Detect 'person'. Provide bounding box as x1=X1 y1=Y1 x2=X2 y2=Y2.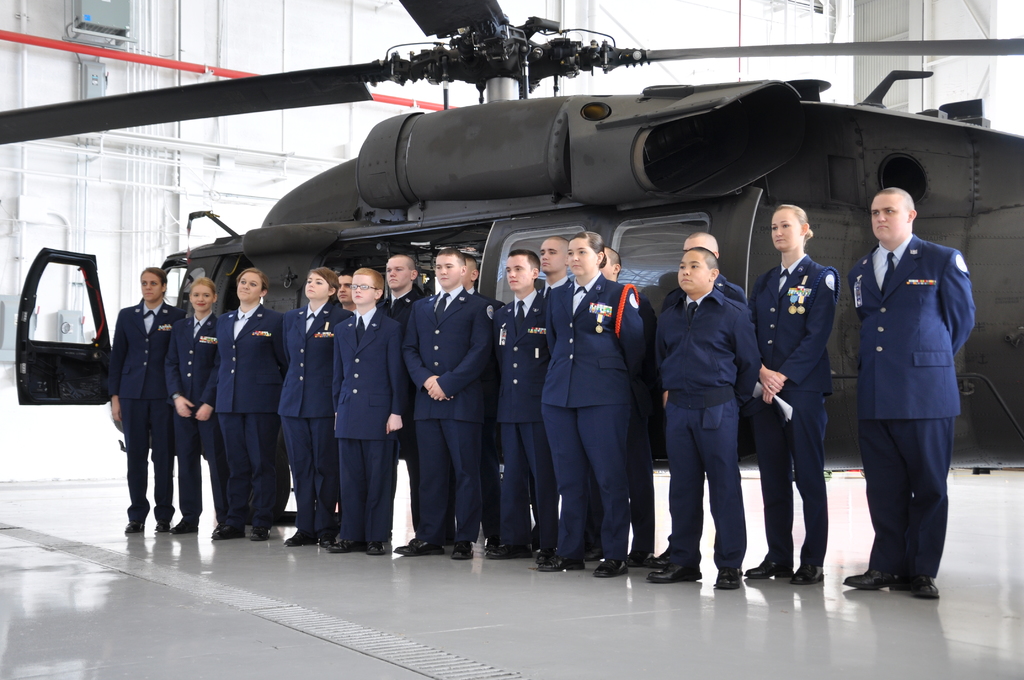
x1=844 y1=184 x2=975 y2=601.
